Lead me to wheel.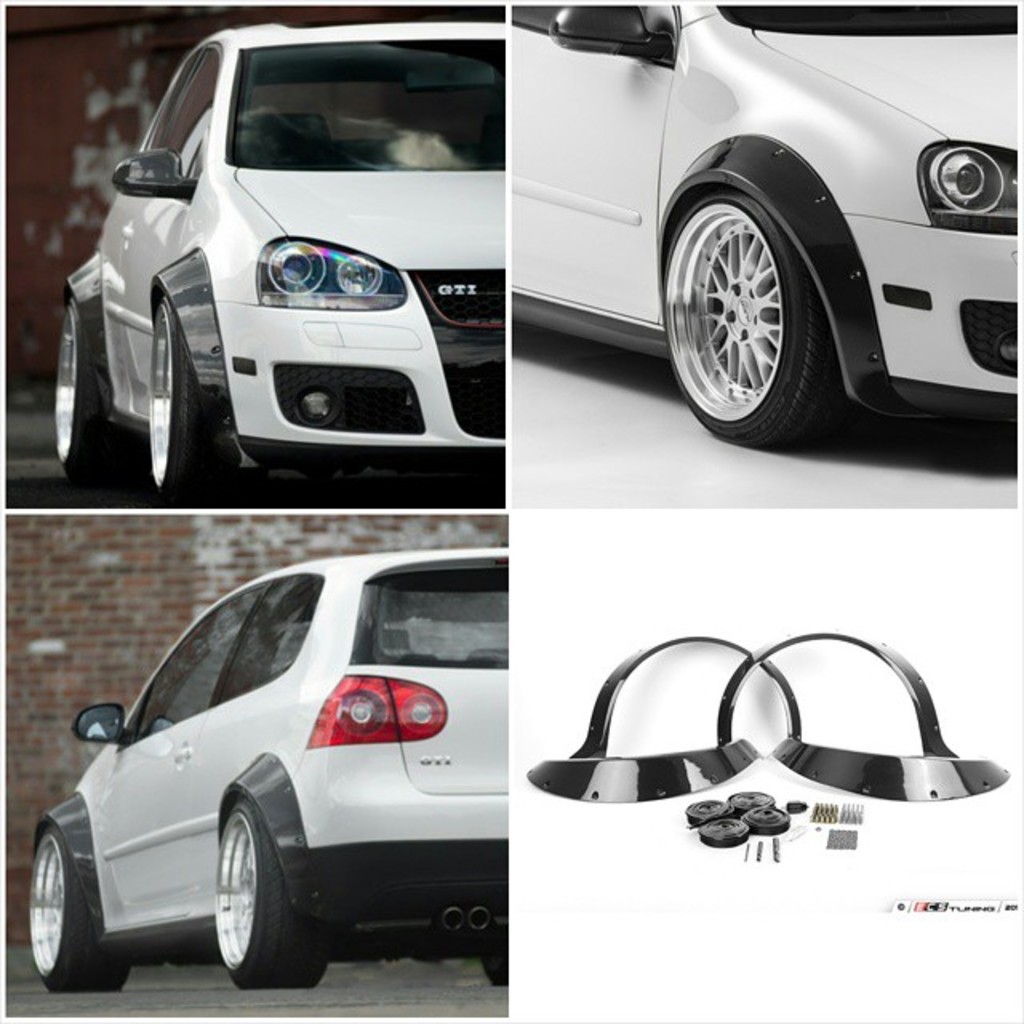
Lead to locate(666, 200, 859, 453).
